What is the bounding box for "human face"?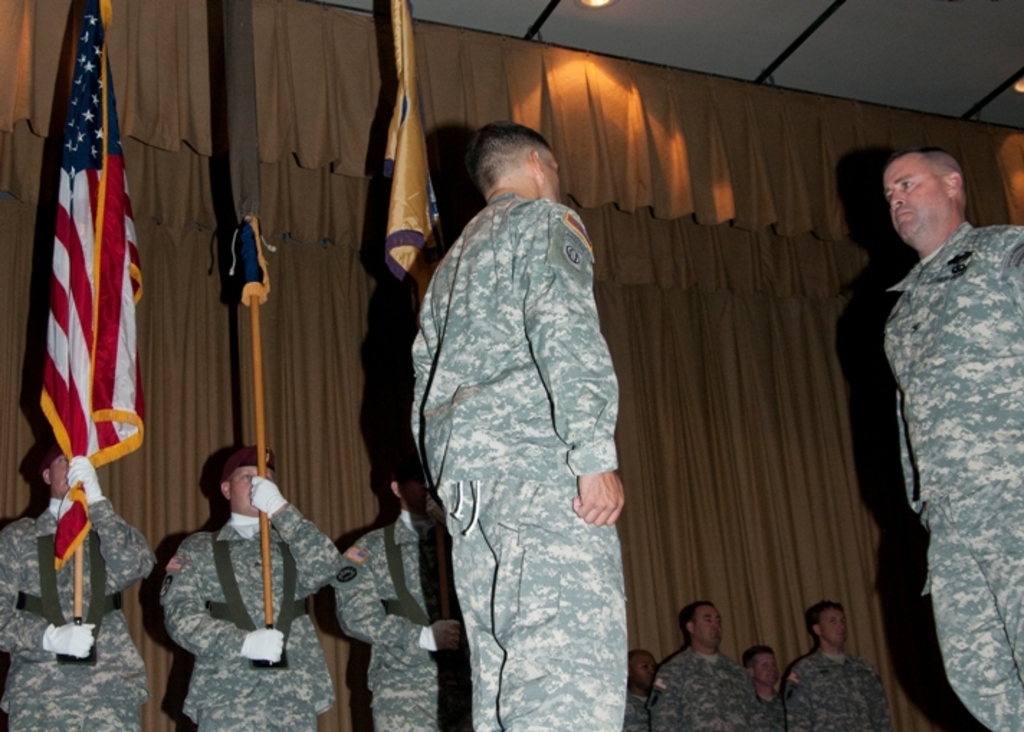
752/649/775/687.
